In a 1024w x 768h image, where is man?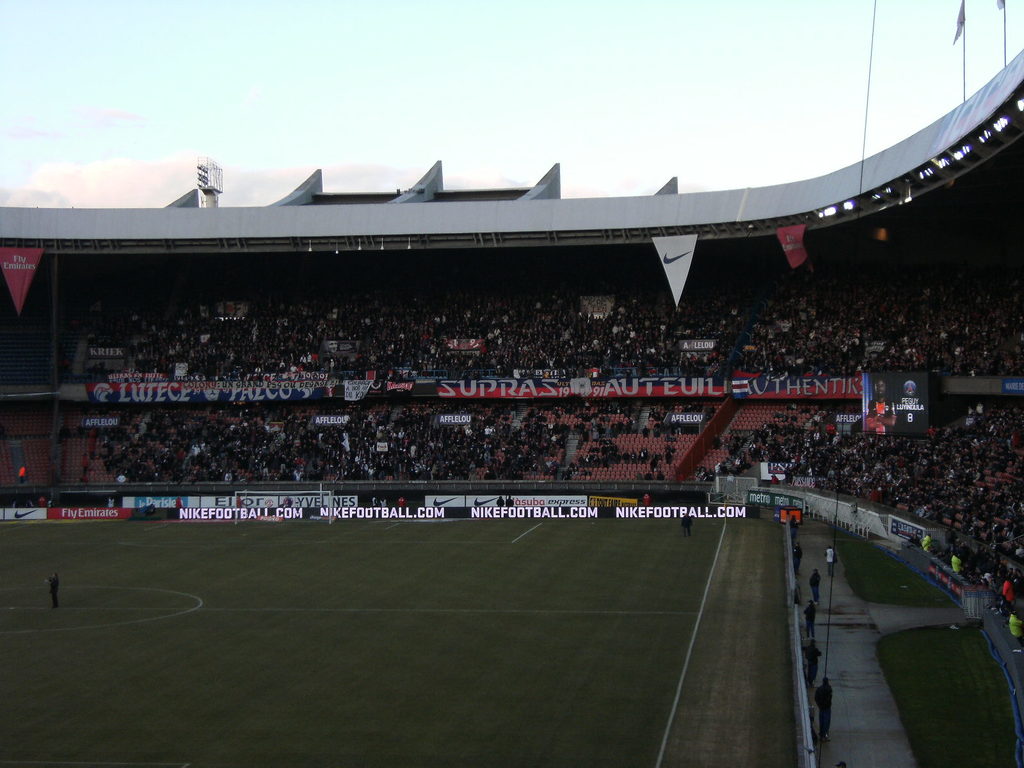
<region>49, 572, 60, 611</region>.
